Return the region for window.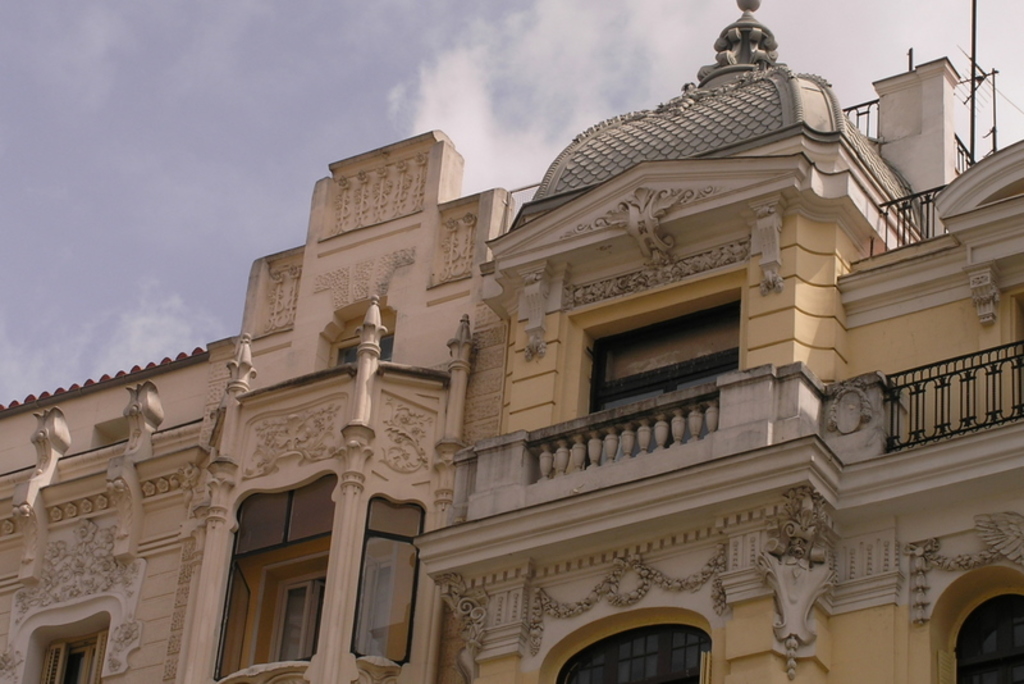
(586, 287, 744, 428).
